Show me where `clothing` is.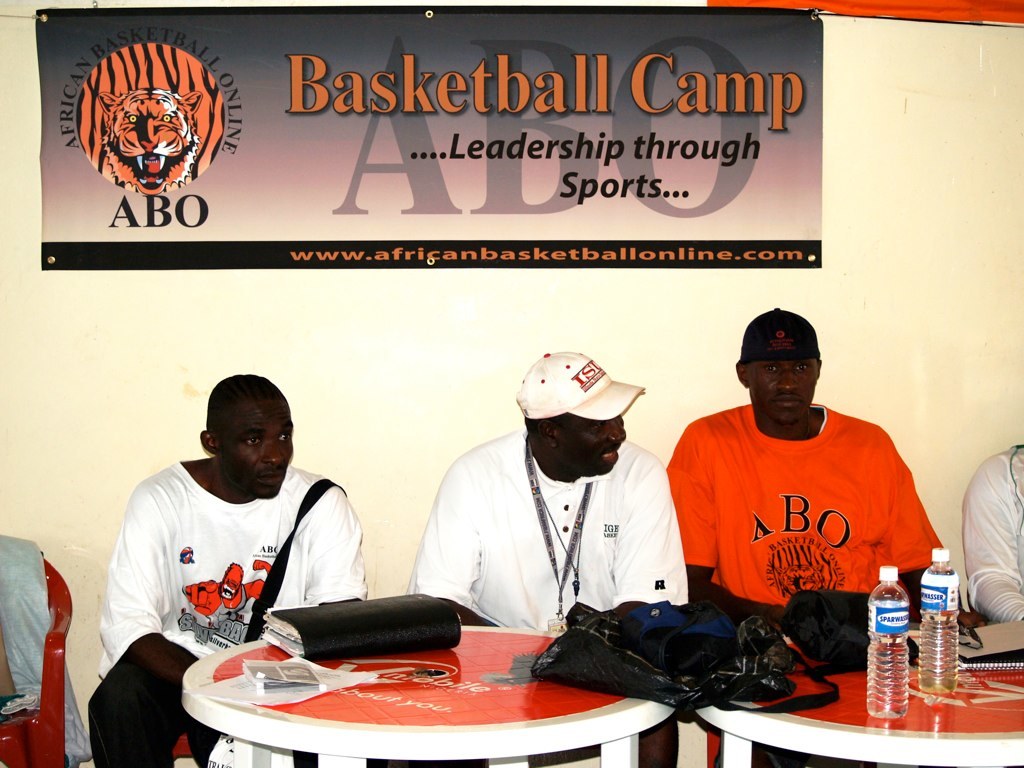
`clothing` is at [x1=674, y1=393, x2=927, y2=643].
